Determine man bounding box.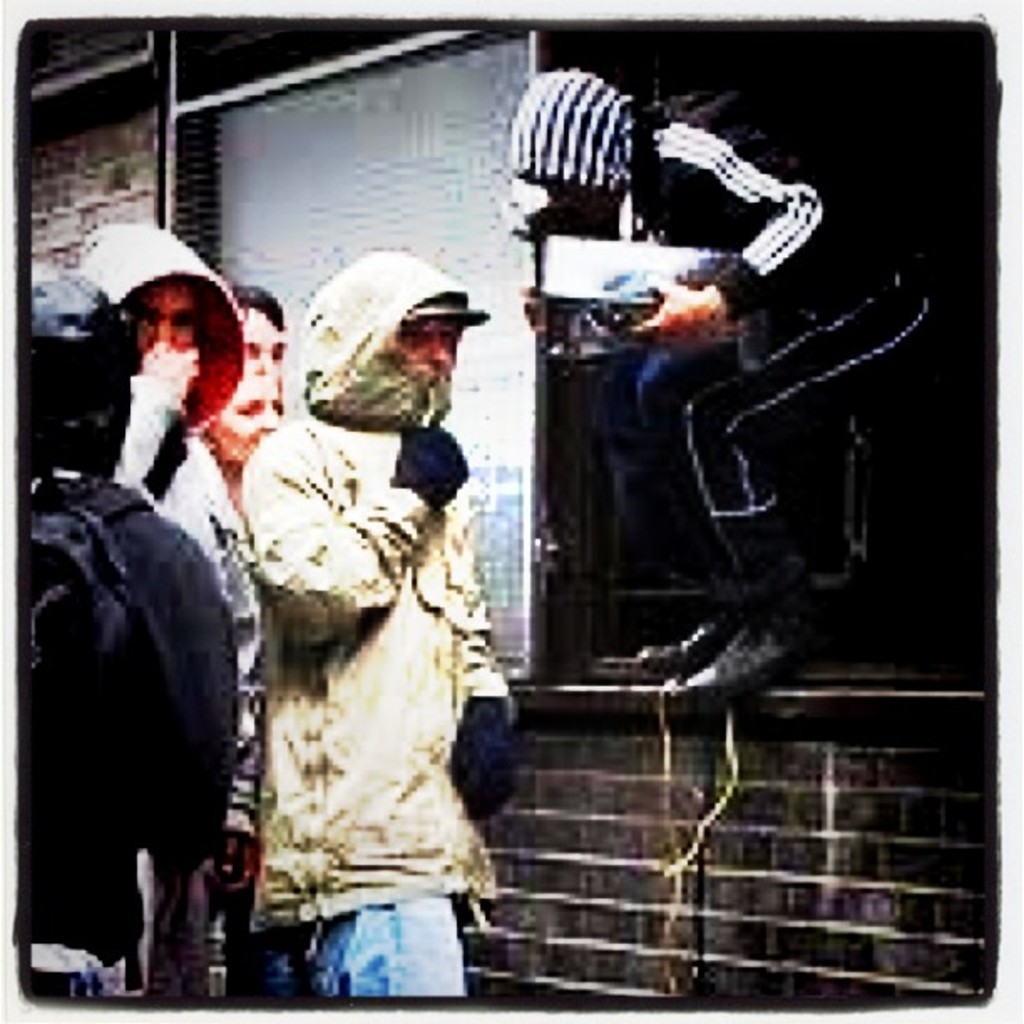
Determined: box(64, 212, 261, 1001).
